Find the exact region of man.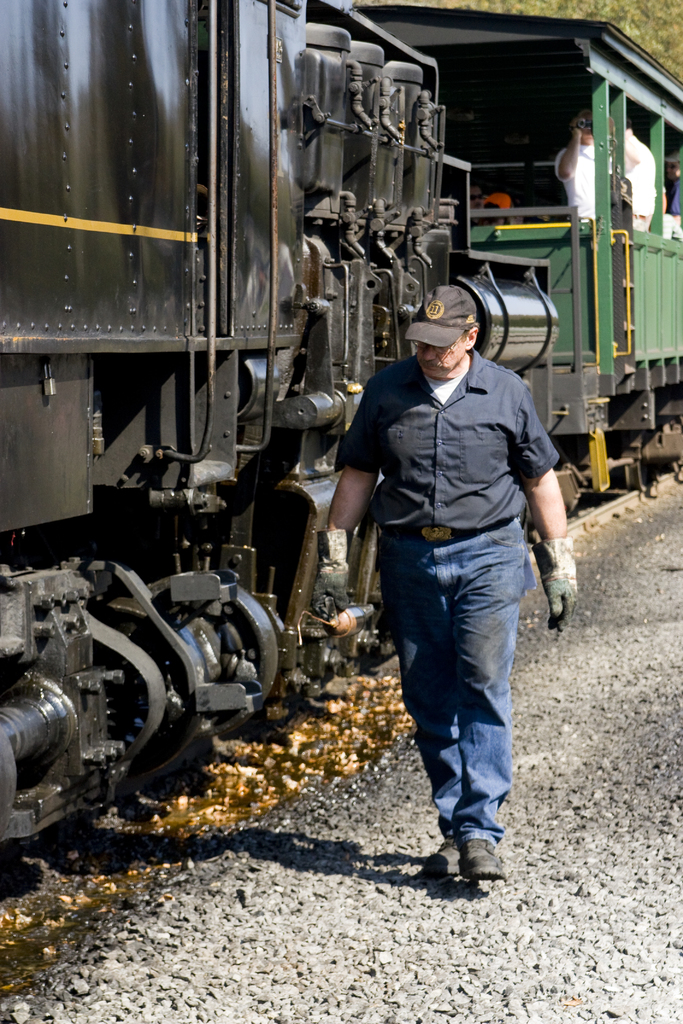
Exact region: select_region(345, 278, 614, 880).
